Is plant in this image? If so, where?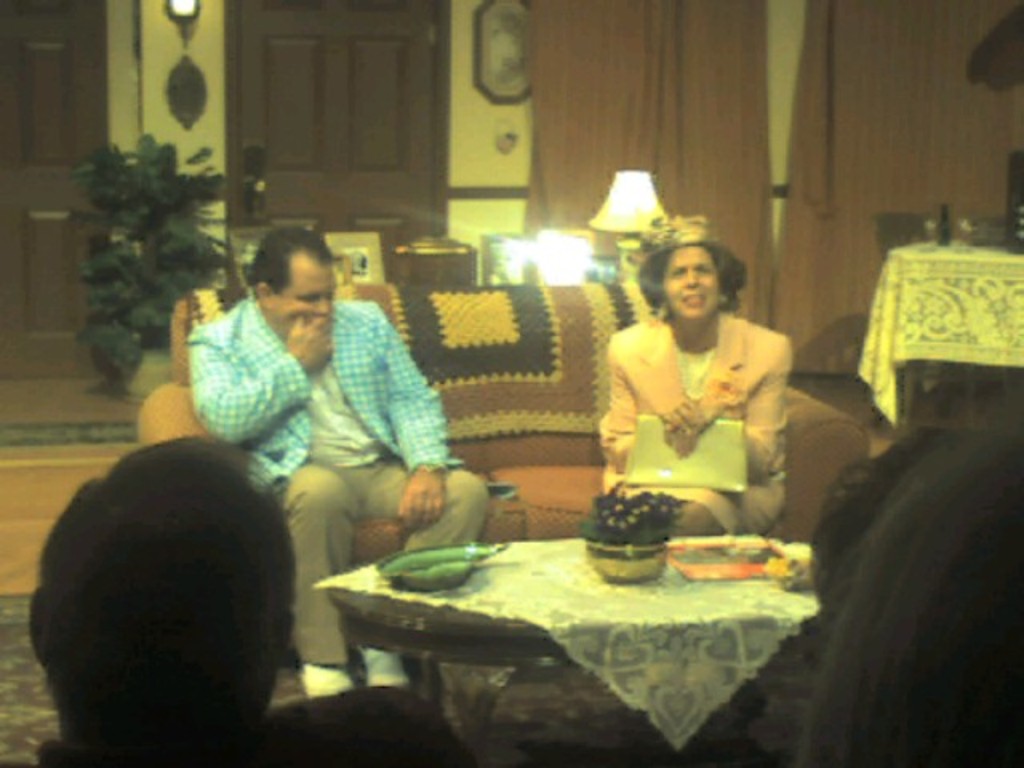
Yes, at {"x1": 61, "y1": 120, "x2": 254, "y2": 373}.
